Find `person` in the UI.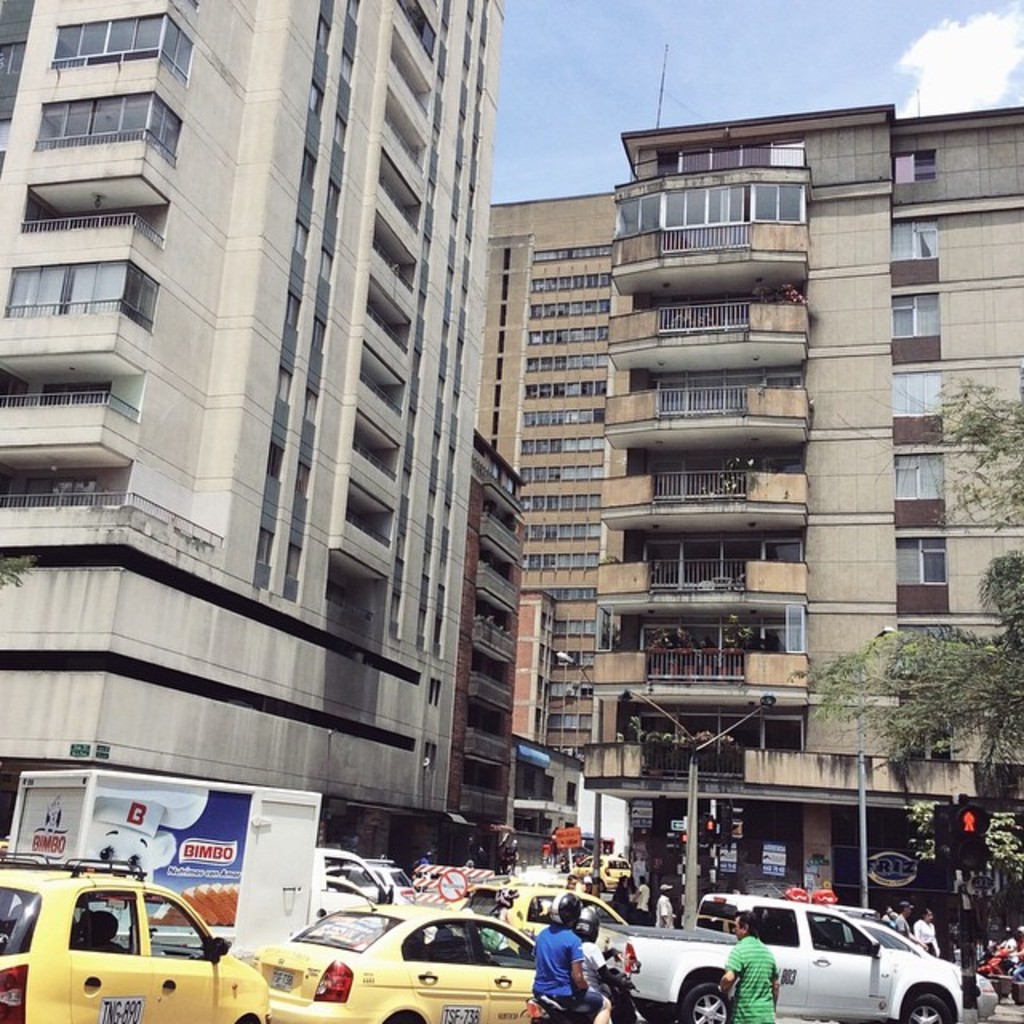
UI element at bbox=(712, 912, 787, 1022).
